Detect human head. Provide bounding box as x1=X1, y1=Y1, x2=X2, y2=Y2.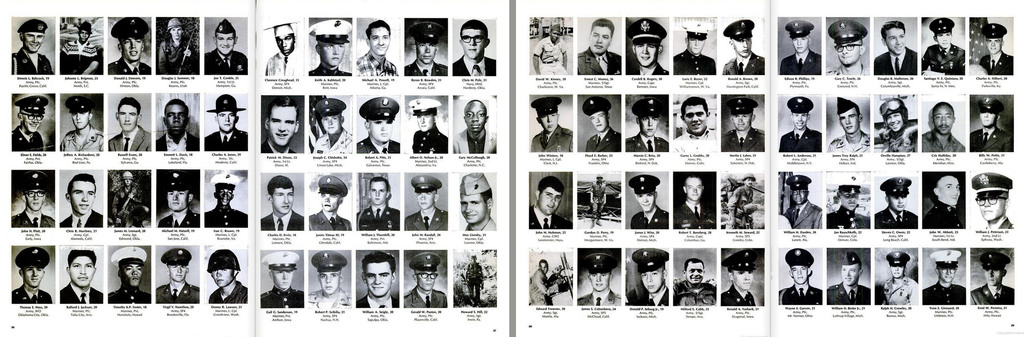
x1=265, y1=249, x2=300, y2=288.
